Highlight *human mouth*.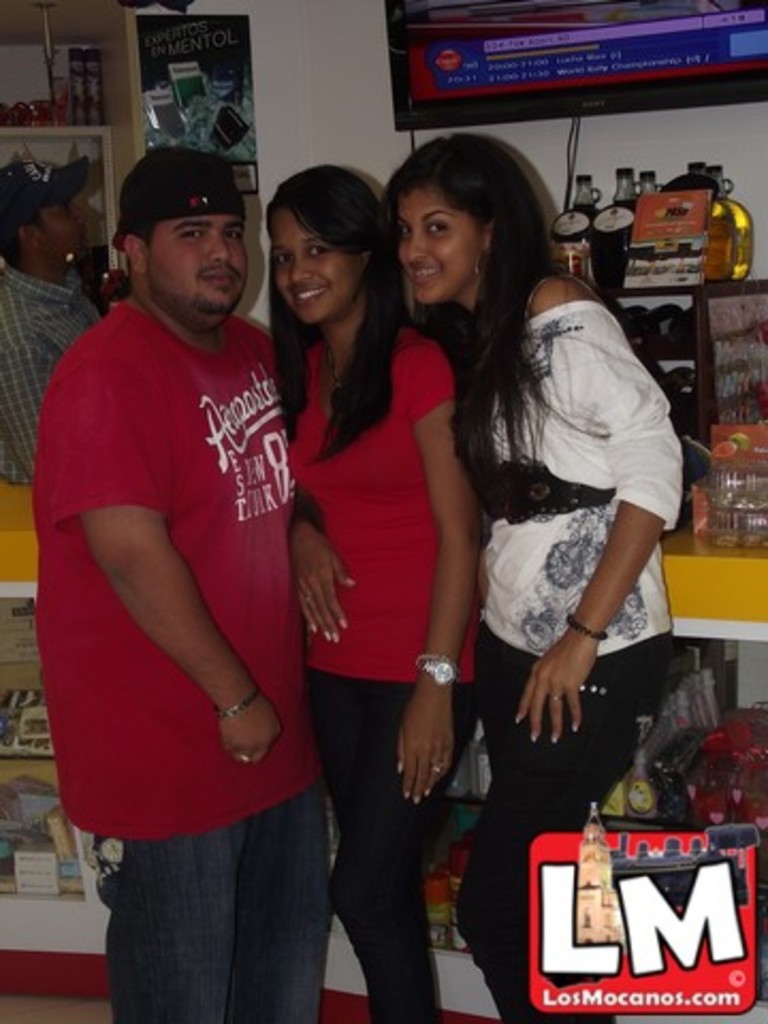
Highlighted region: bbox=[414, 267, 446, 286].
